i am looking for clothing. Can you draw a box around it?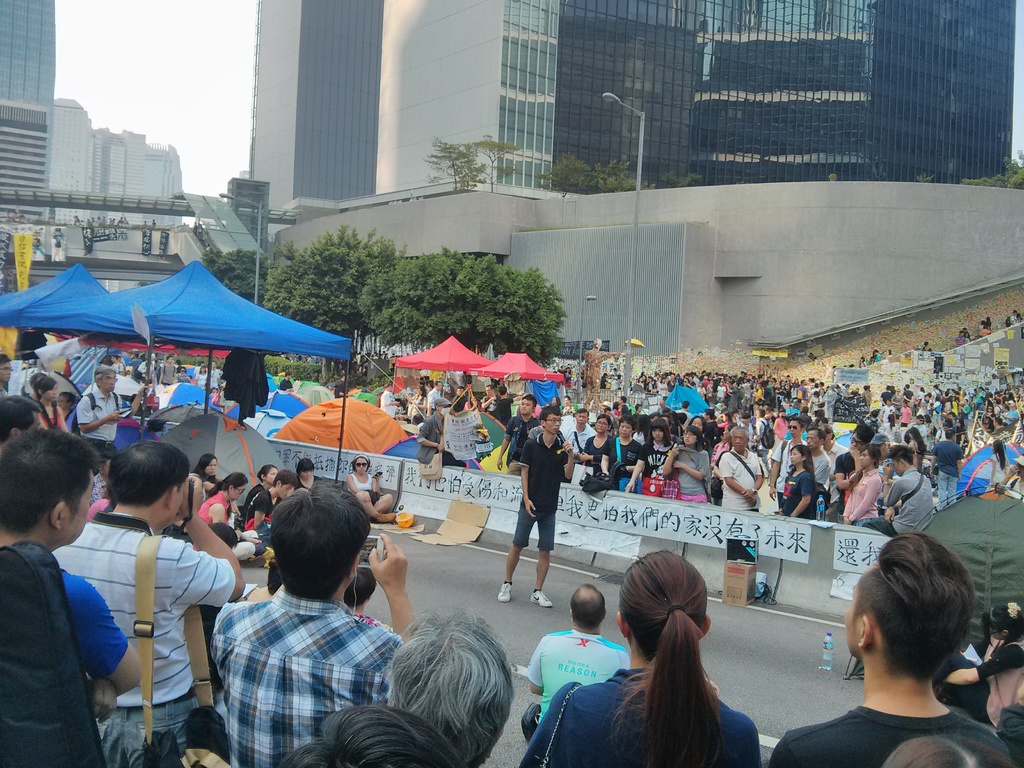
Sure, the bounding box is bbox=[511, 657, 755, 767].
